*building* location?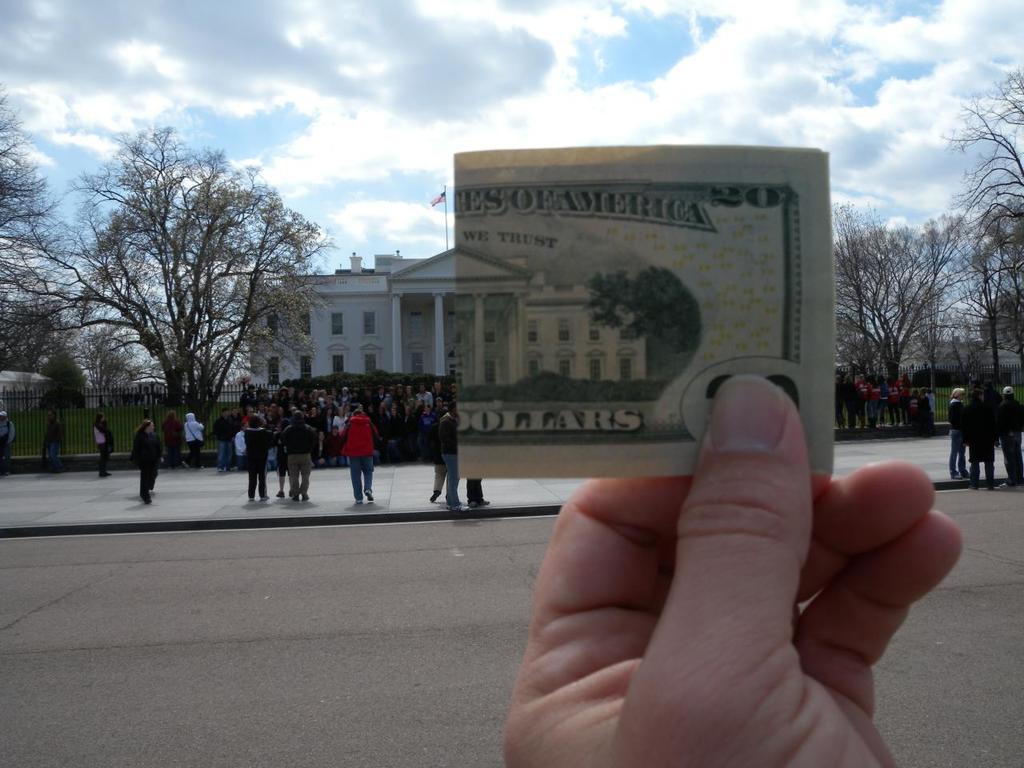
bbox=[248, 244, 456, 398]
